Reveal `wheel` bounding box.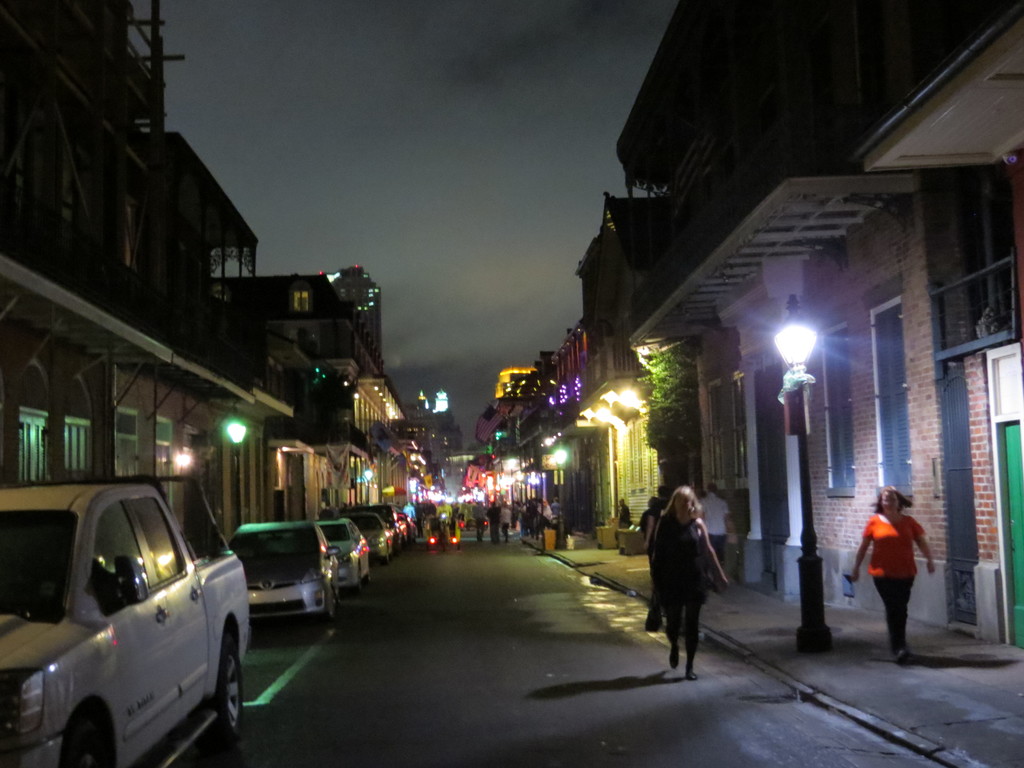
Revealed: bbox=[385, 542, 394, 566].
